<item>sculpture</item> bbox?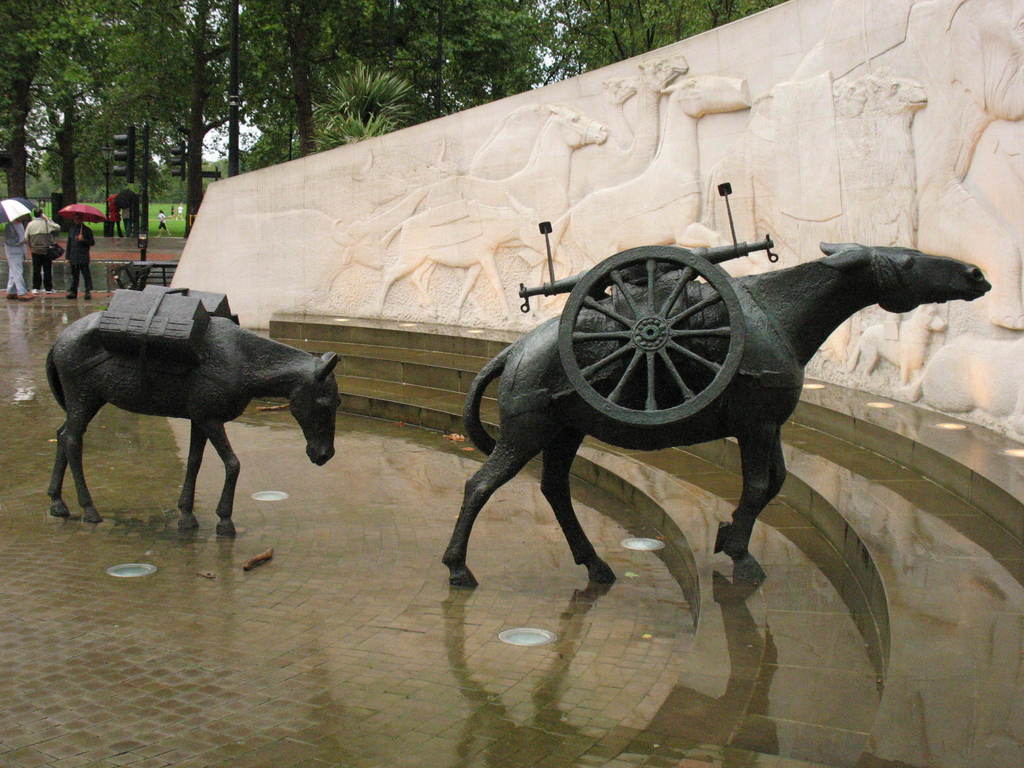
<bbox>437, 179, 996, 595</bbox>
